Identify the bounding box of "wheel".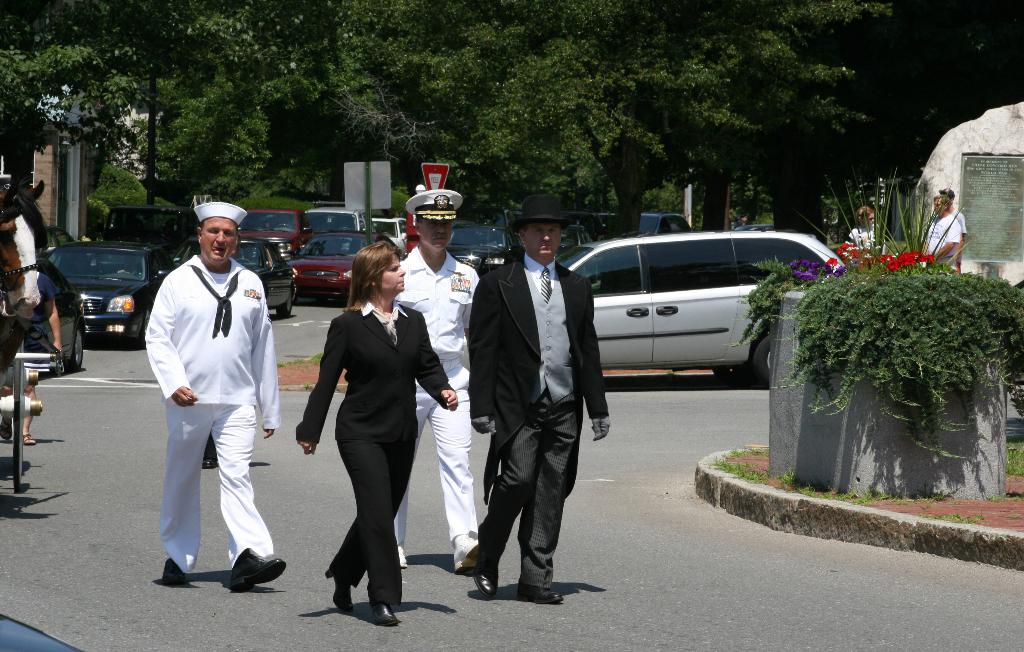
detection(755, 339, 776, 380).
